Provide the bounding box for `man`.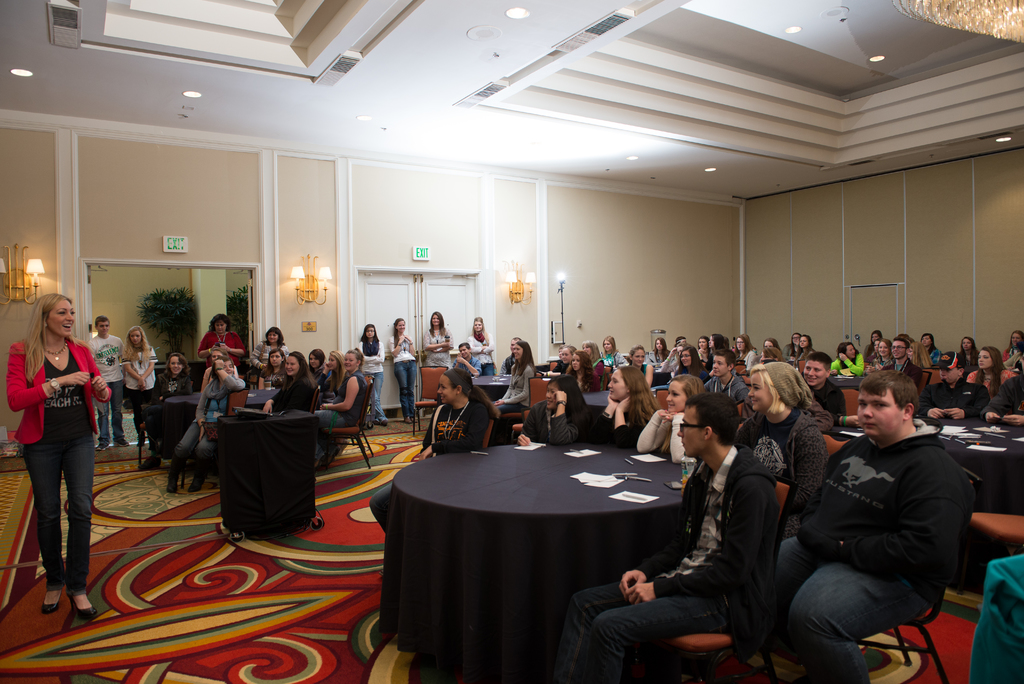
(881,337,924,391).
